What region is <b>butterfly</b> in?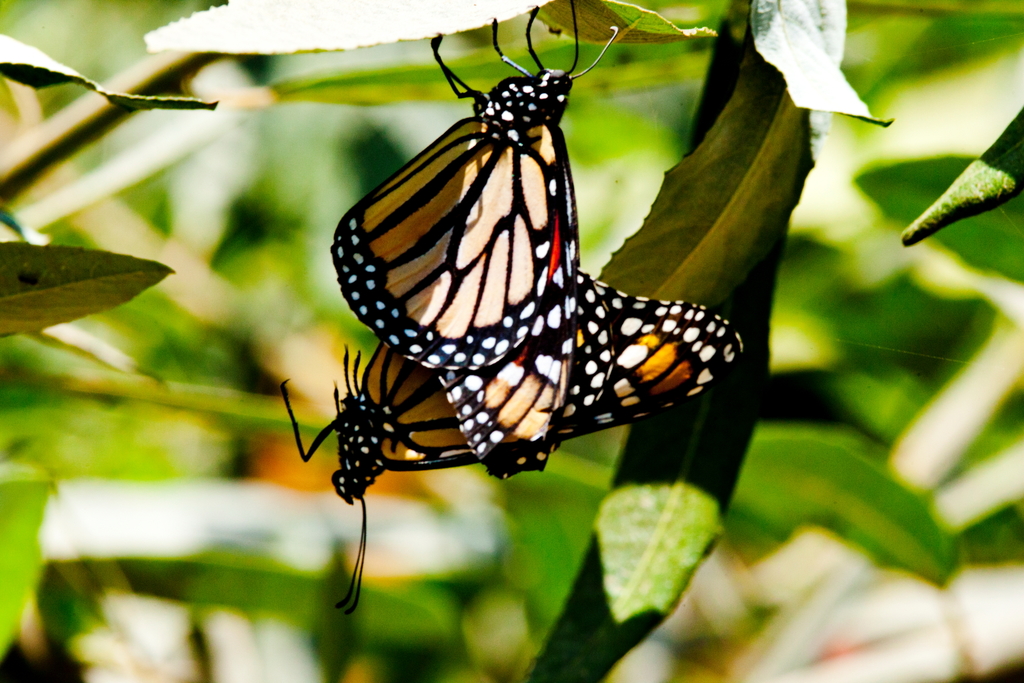
<box>324,0,582,369</box>.
